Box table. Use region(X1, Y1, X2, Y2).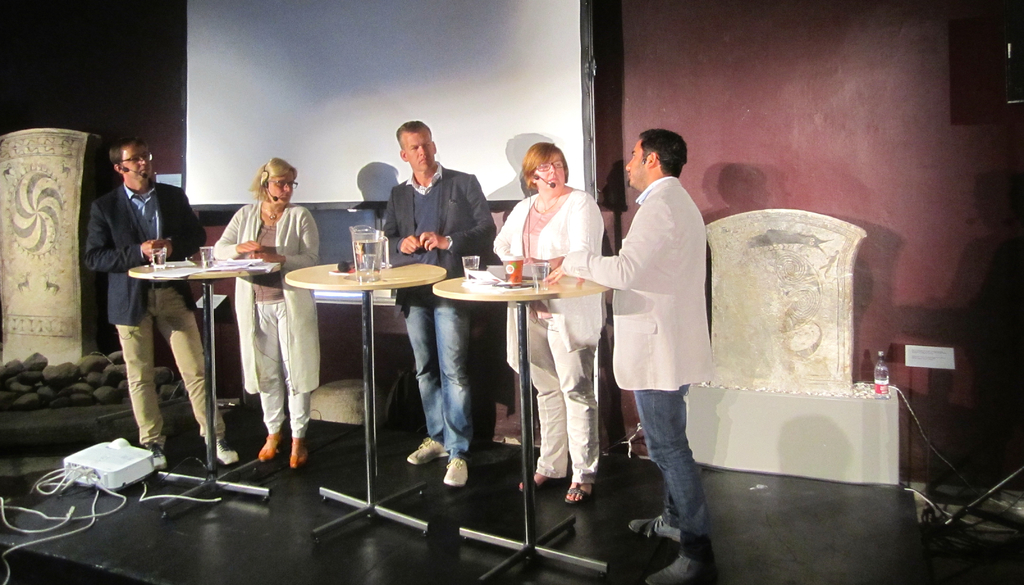
region(262, 248, 459, 481).
